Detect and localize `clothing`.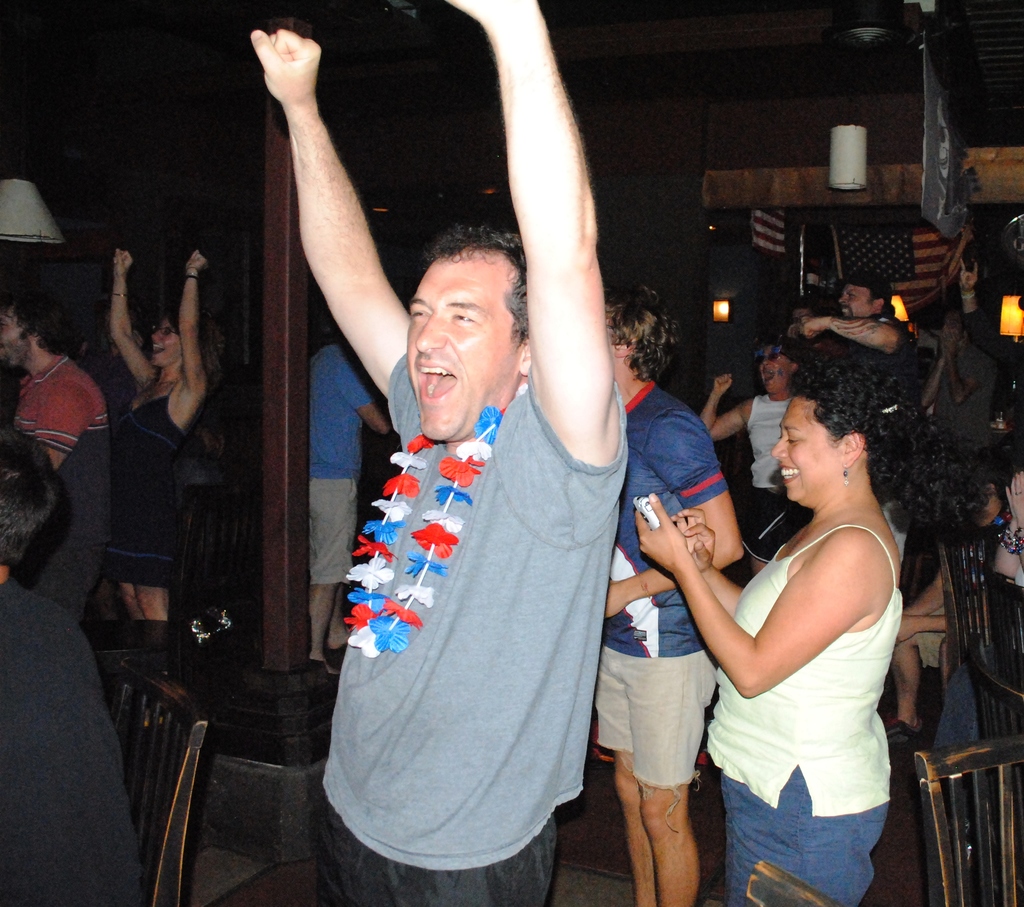
Localized at [x1=0, y1=570, x2=145, y2=906].
